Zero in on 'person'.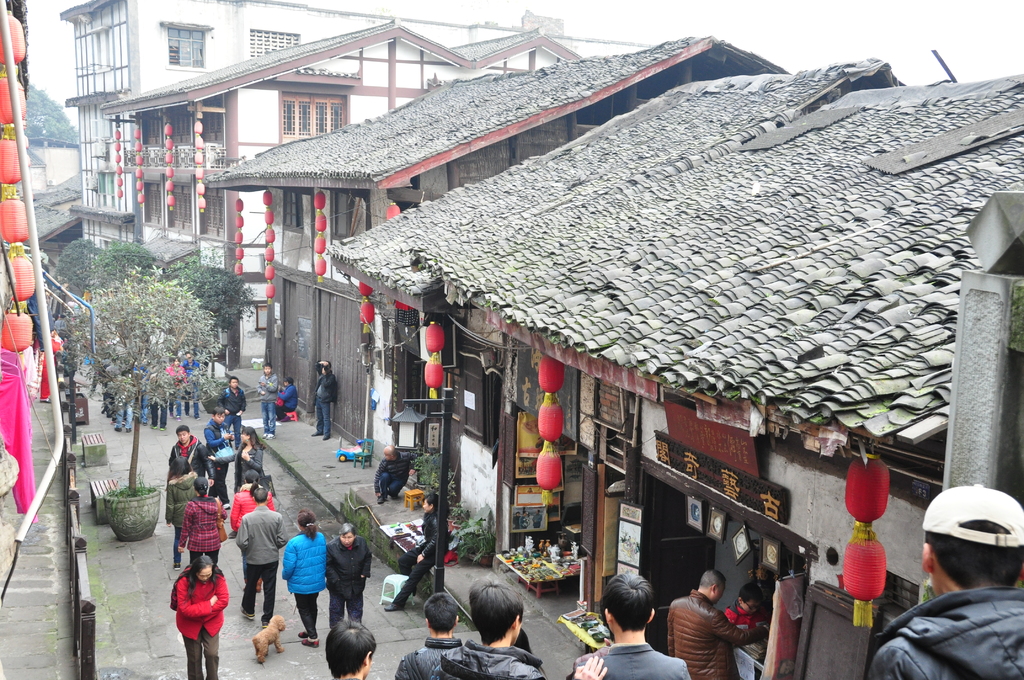
Zeroed in: {"left": 863, "top": 487, "right": 1023, "bottom": 679}.
